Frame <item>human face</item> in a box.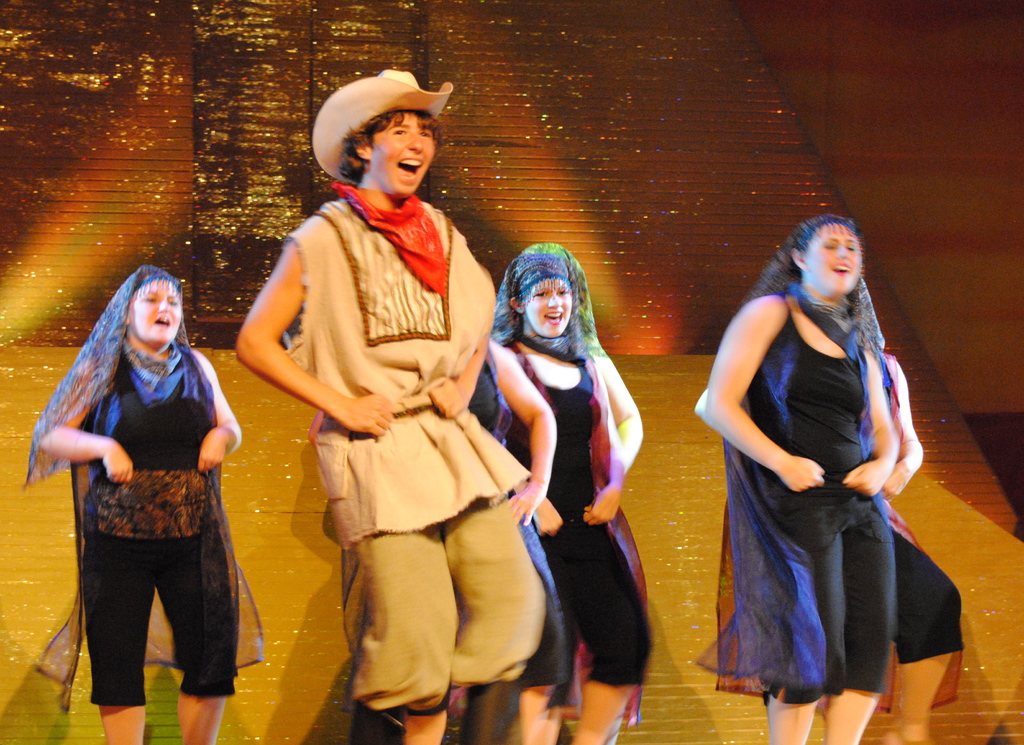
x1=801, y1=221, x2=859, y2=296.
